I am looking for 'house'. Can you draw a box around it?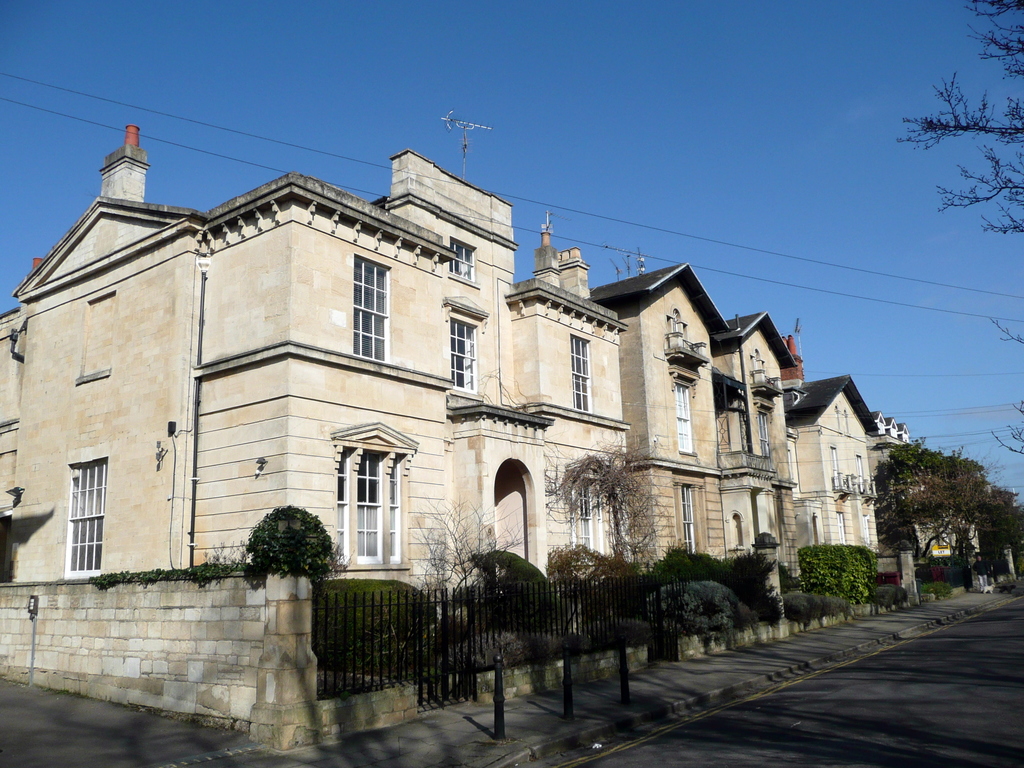
Sure, the bounding box is locate(714, 310, 803, 579).
